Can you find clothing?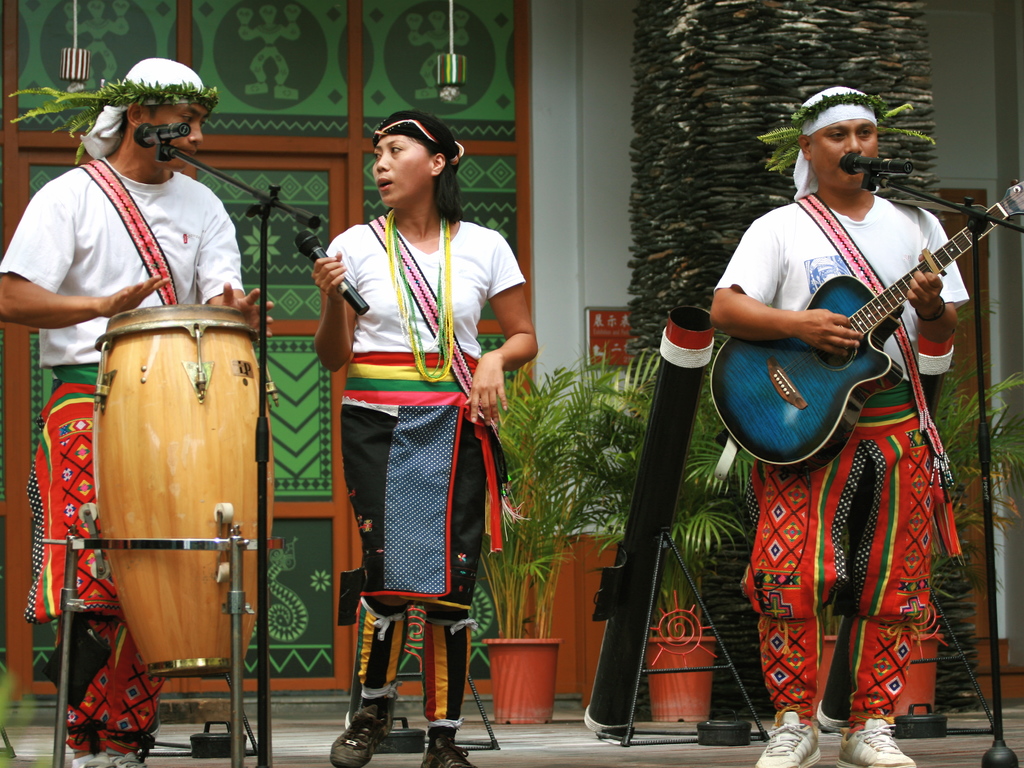
Yes, bounding box: {"left": 0, "top": 148, "right": 249, "bottom": 752}.
